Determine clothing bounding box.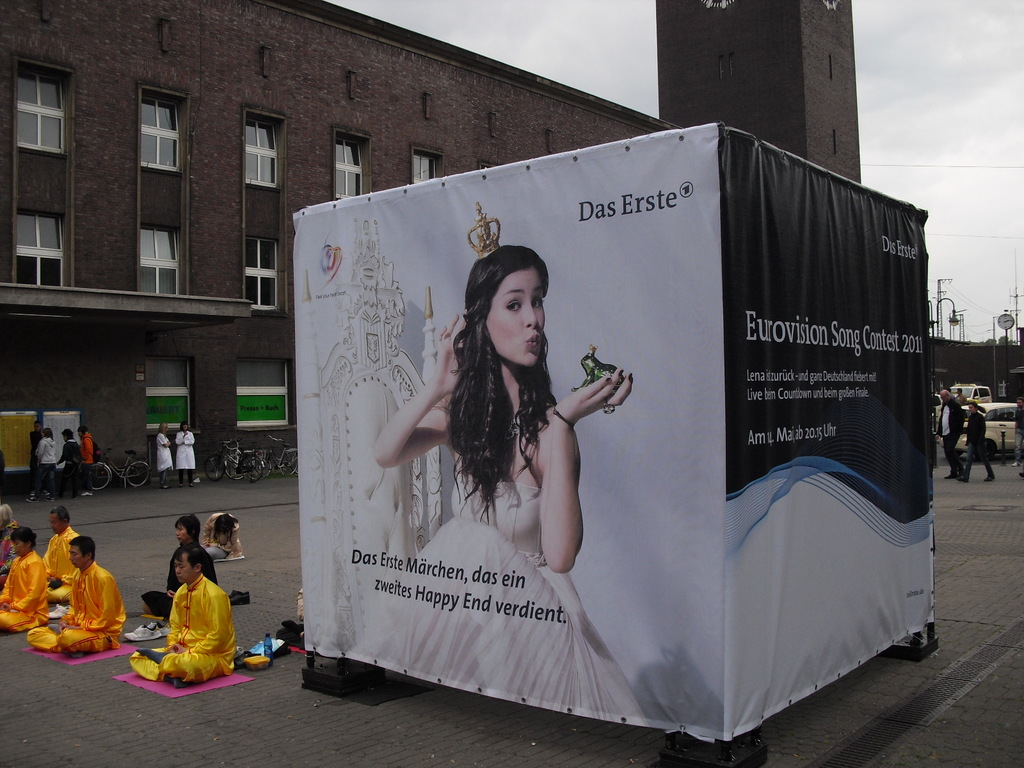
Determined: locate(156, 433, 174, 484).
